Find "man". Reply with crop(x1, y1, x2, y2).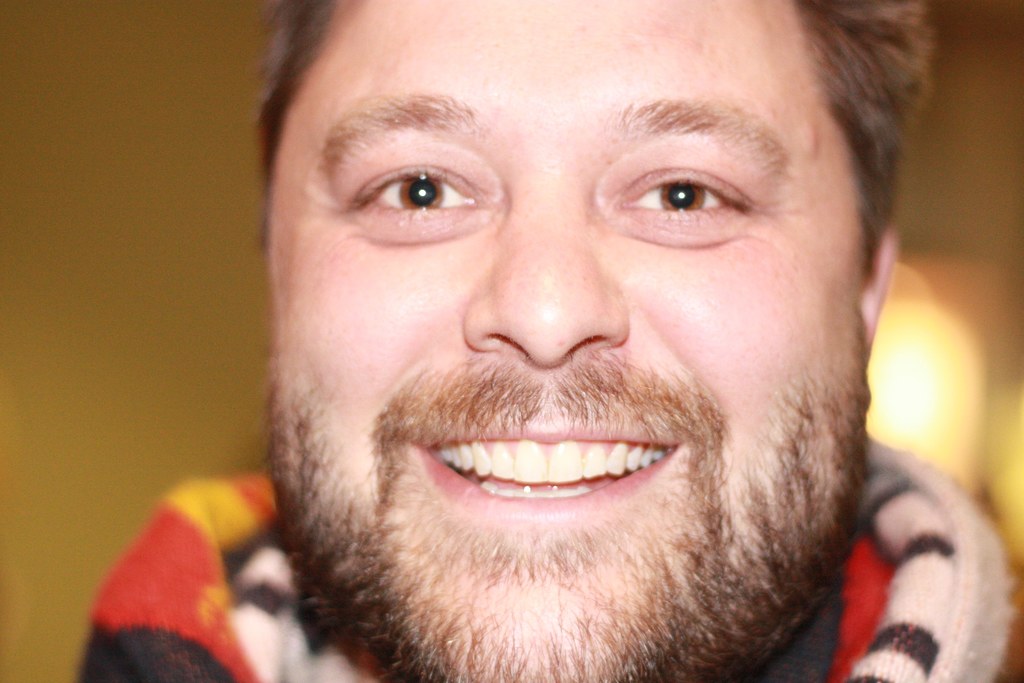
crop(168, 51, 1023, 682).
